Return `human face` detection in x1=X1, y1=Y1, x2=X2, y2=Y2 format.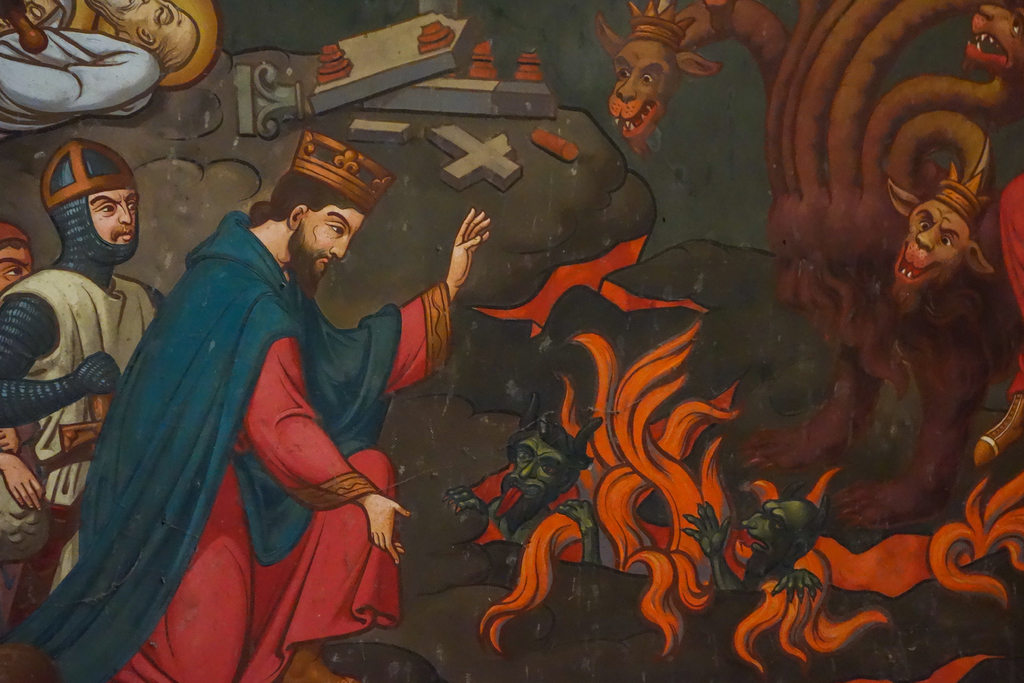
x1=741, y1=496, x2=808, y2=559.
